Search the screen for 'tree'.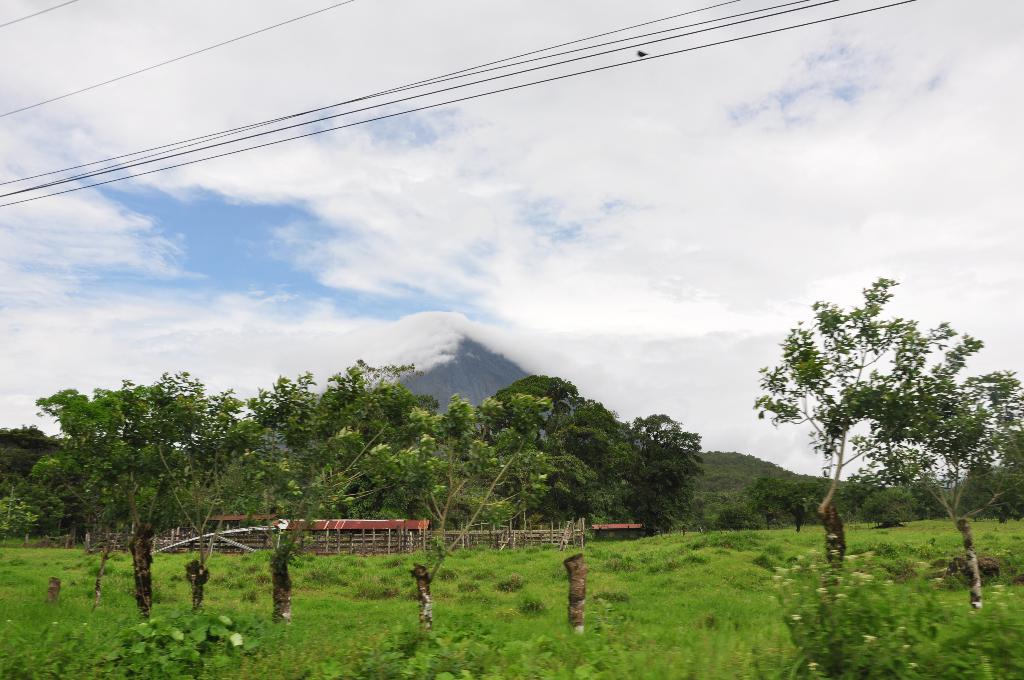
Found at <bbox>716, 500, 744, 534</bbox>.
